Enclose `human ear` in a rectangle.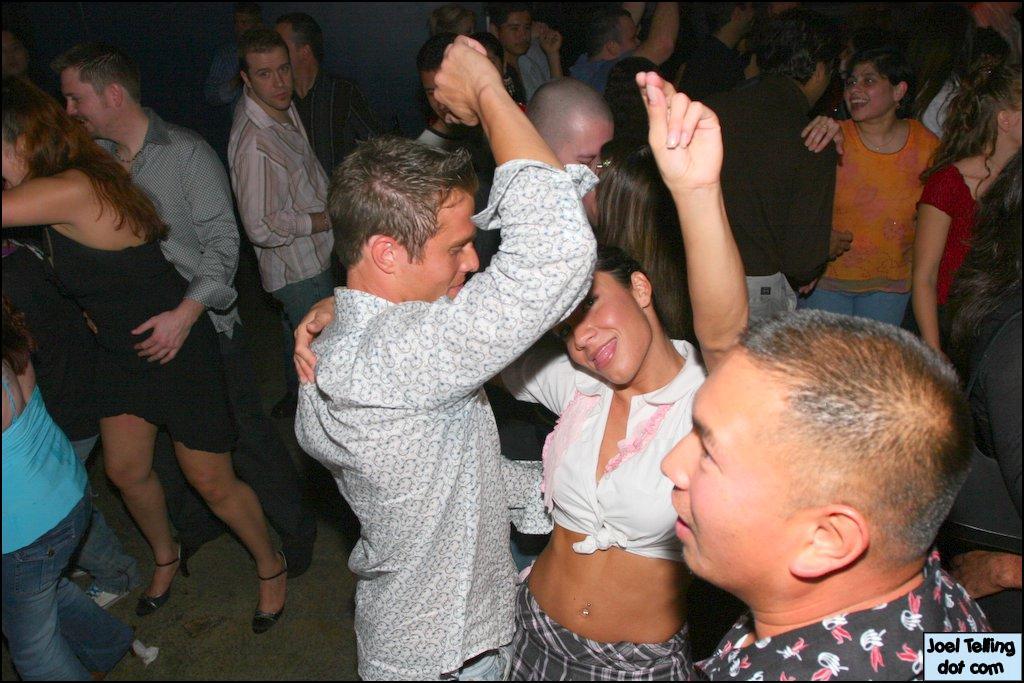
605/36/616/57.
